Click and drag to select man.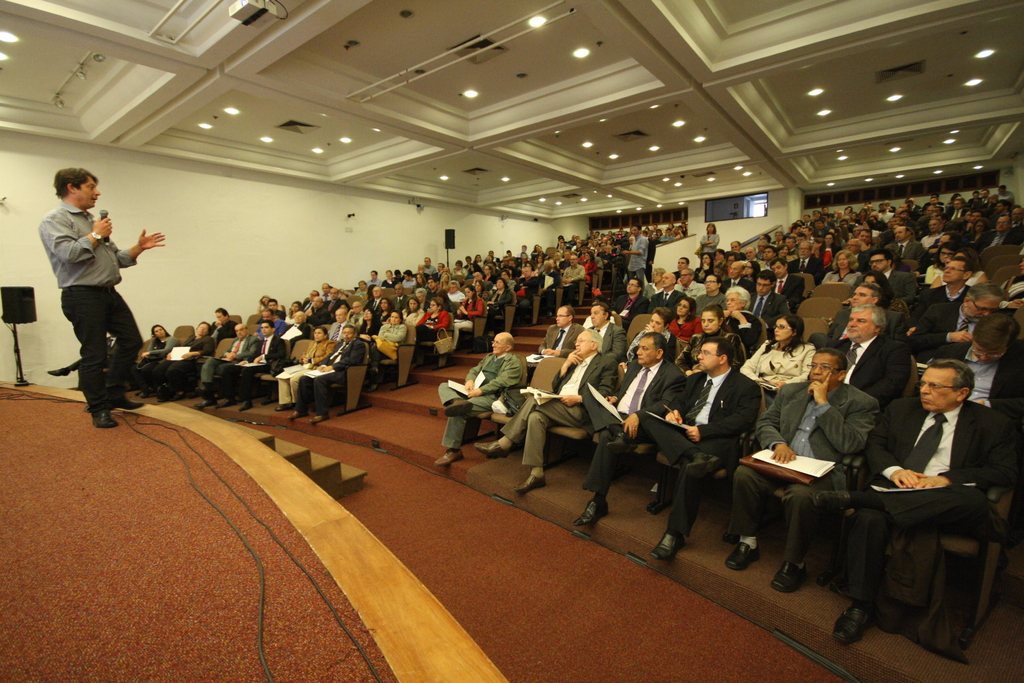
Selection: 392,285,408,309.
